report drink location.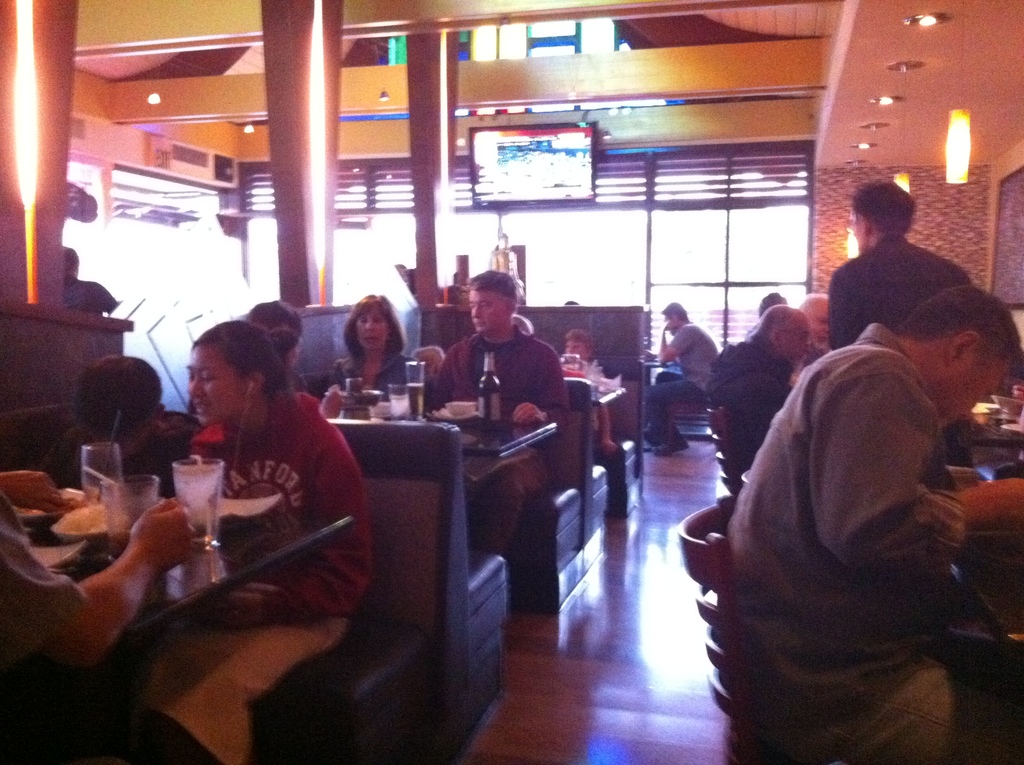
Report: (left=103, top=531, right=129, bottom=561).
